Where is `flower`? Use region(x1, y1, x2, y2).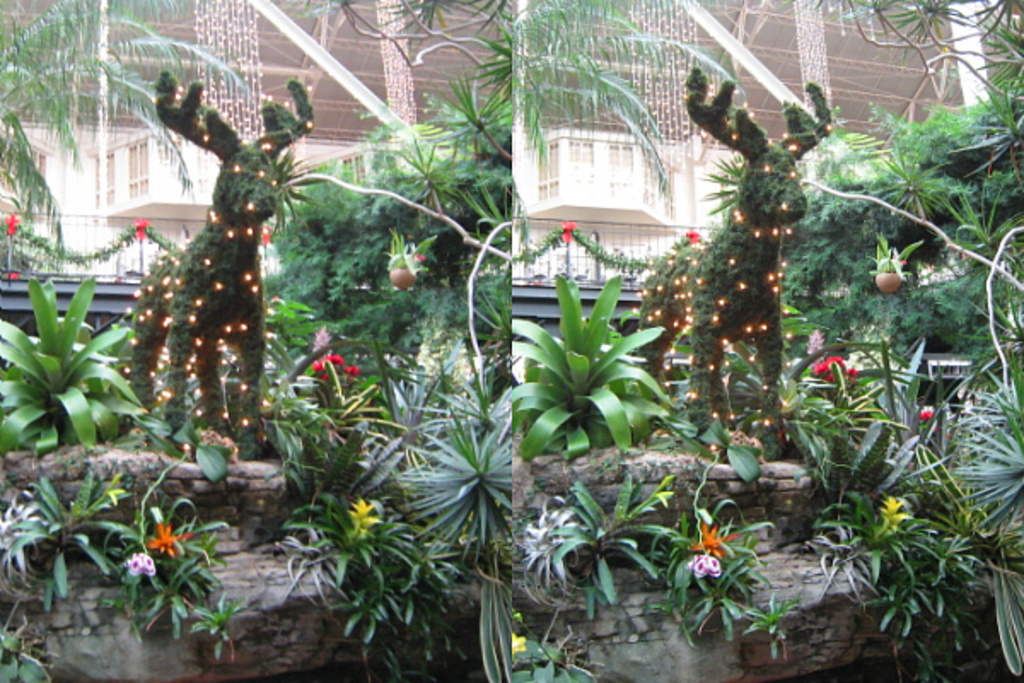
region(877, 495, 905, 528).
